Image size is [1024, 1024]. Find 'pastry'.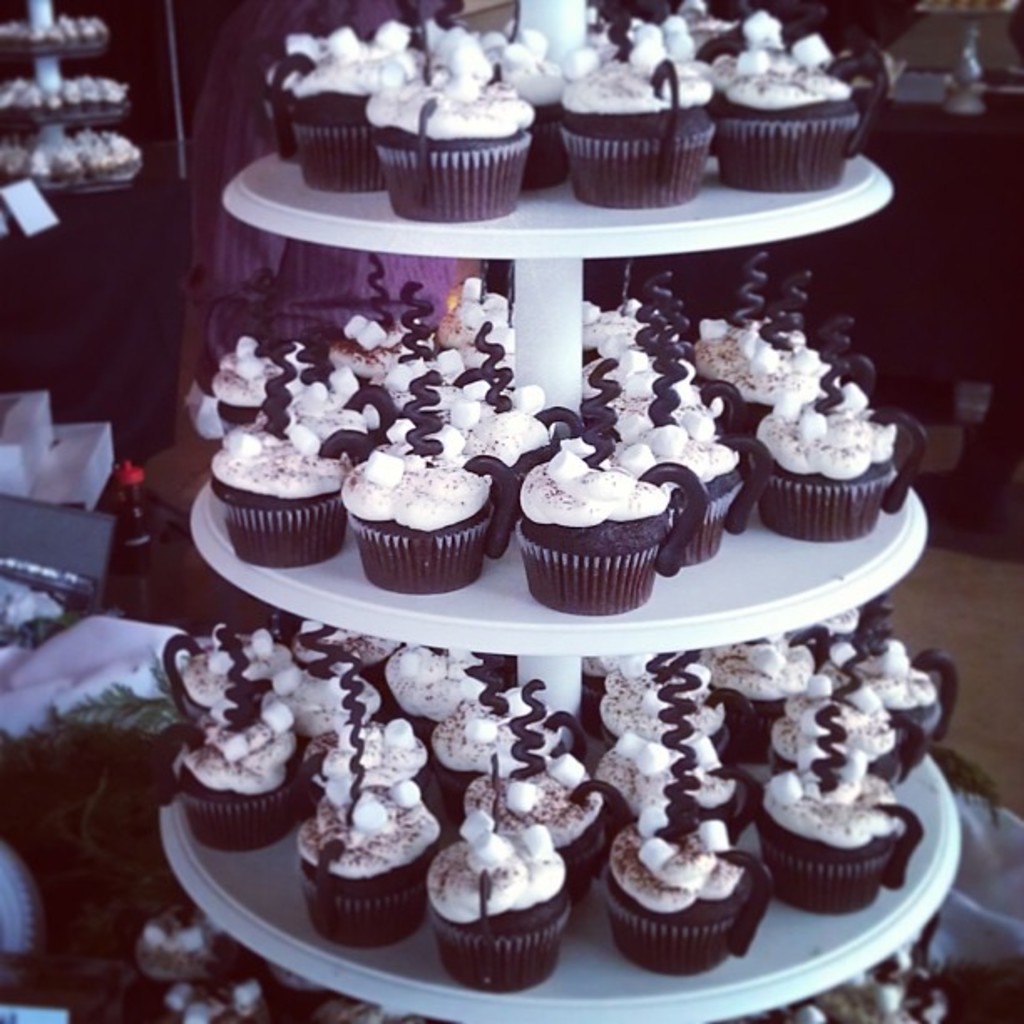
[286, 22, 395, 184].
